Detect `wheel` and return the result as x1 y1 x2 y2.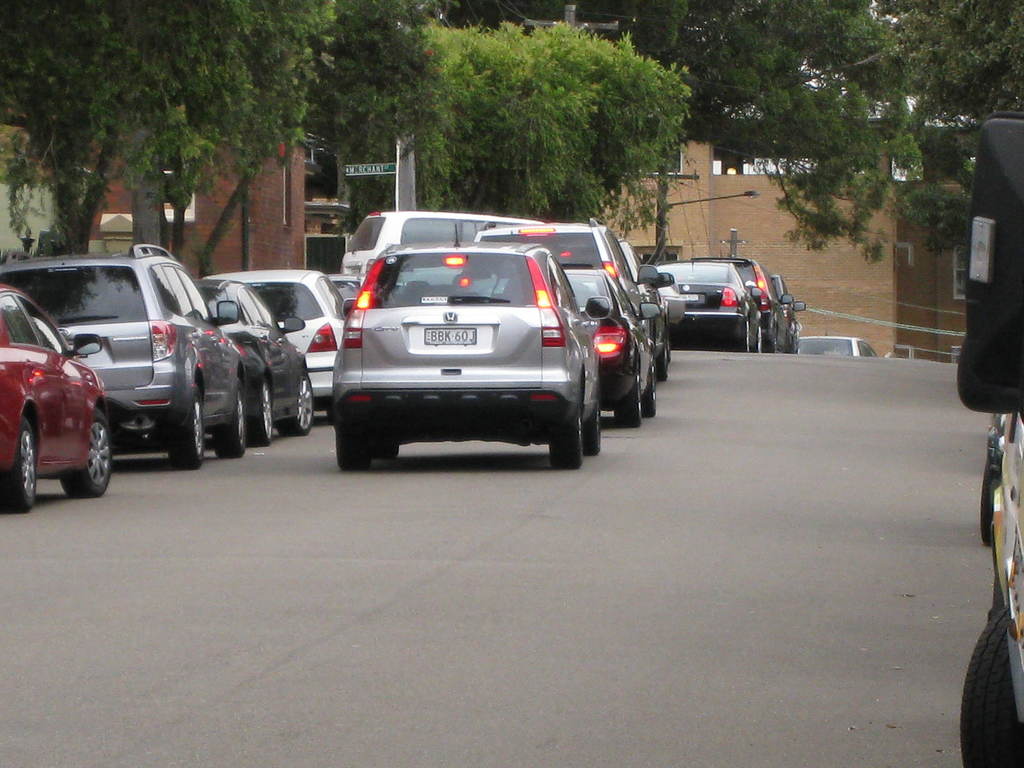
336 418 369 470.
